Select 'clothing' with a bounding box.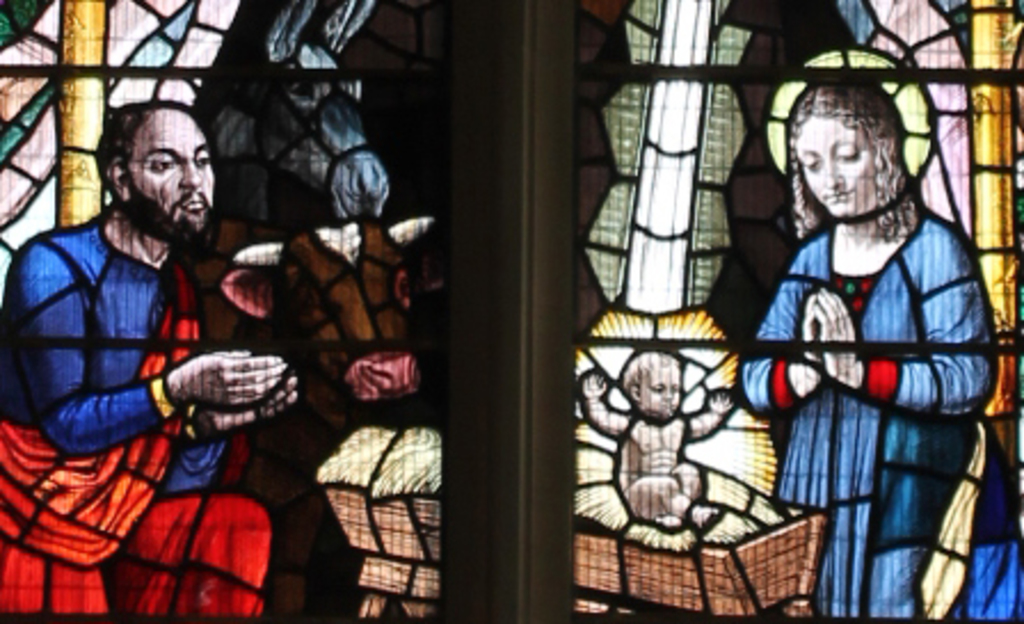
[745, 199, 985, 622].
